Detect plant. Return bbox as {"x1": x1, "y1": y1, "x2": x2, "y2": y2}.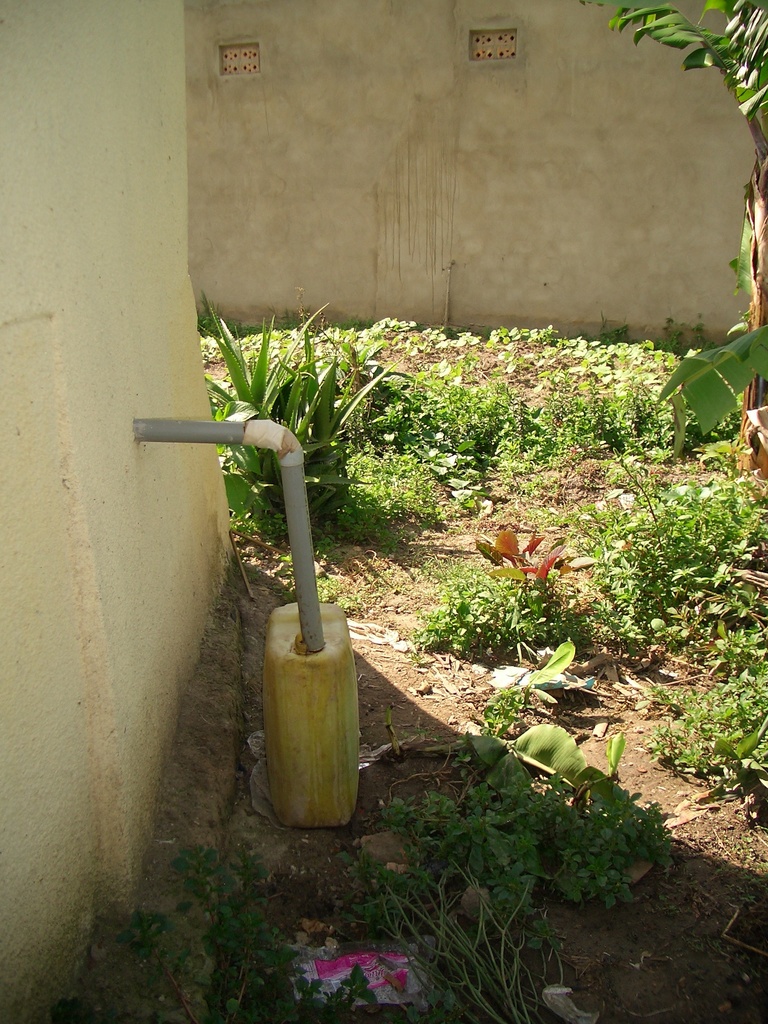
{"x1": 422, "y1": 552, "x2": 609, "y2": 672}.
